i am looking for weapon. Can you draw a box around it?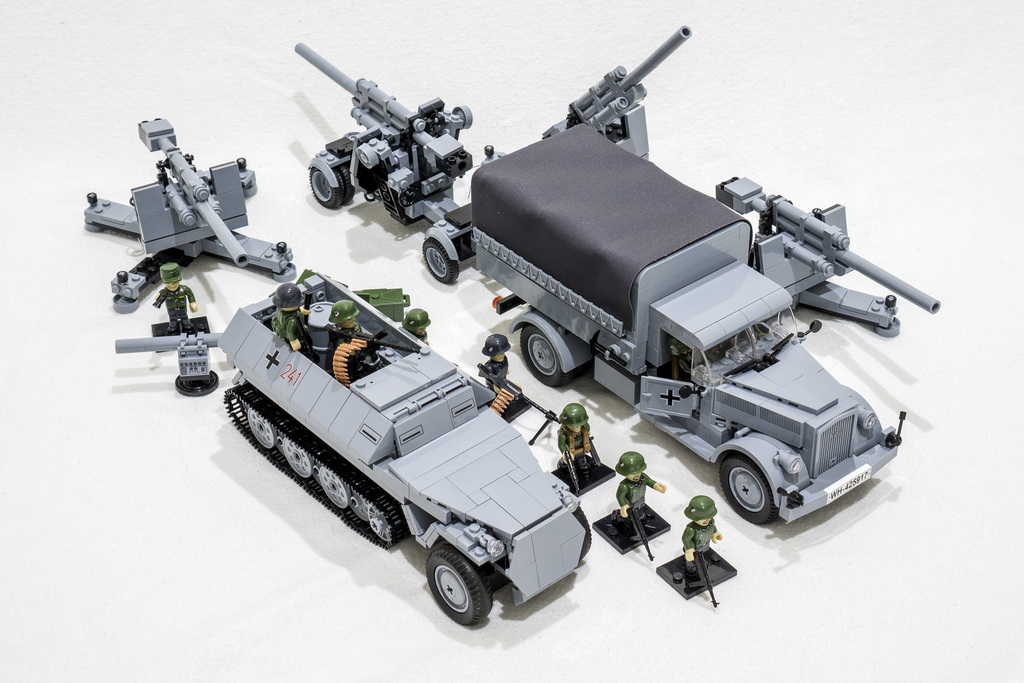
Sure, the bounding box is 321,327,421,370.
